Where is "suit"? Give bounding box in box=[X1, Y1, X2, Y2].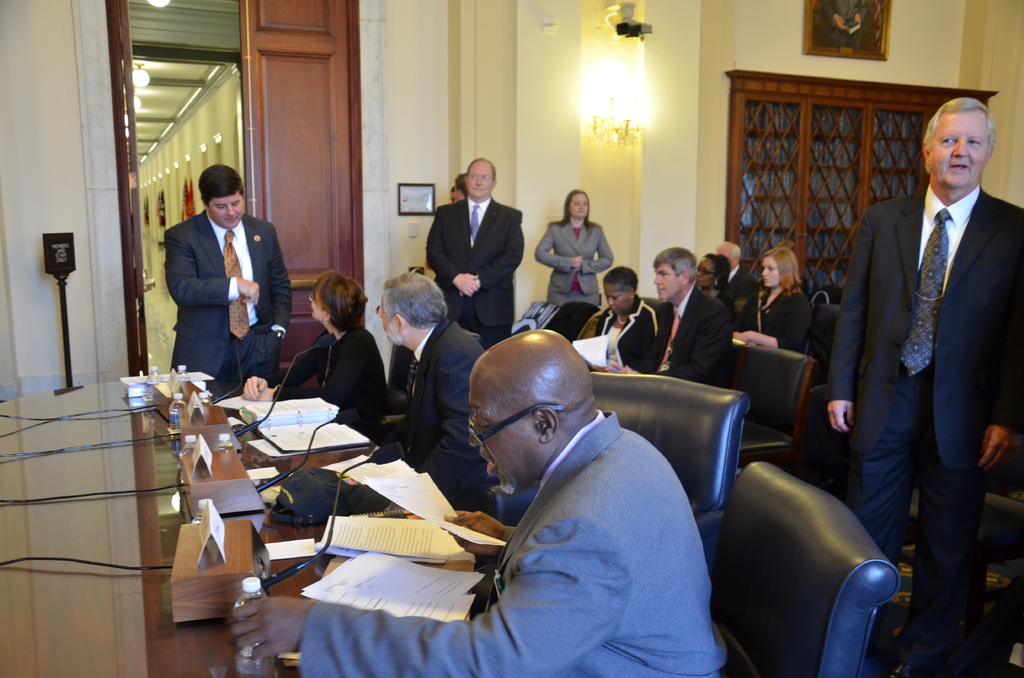
box=[534, 218, 615, 308].
